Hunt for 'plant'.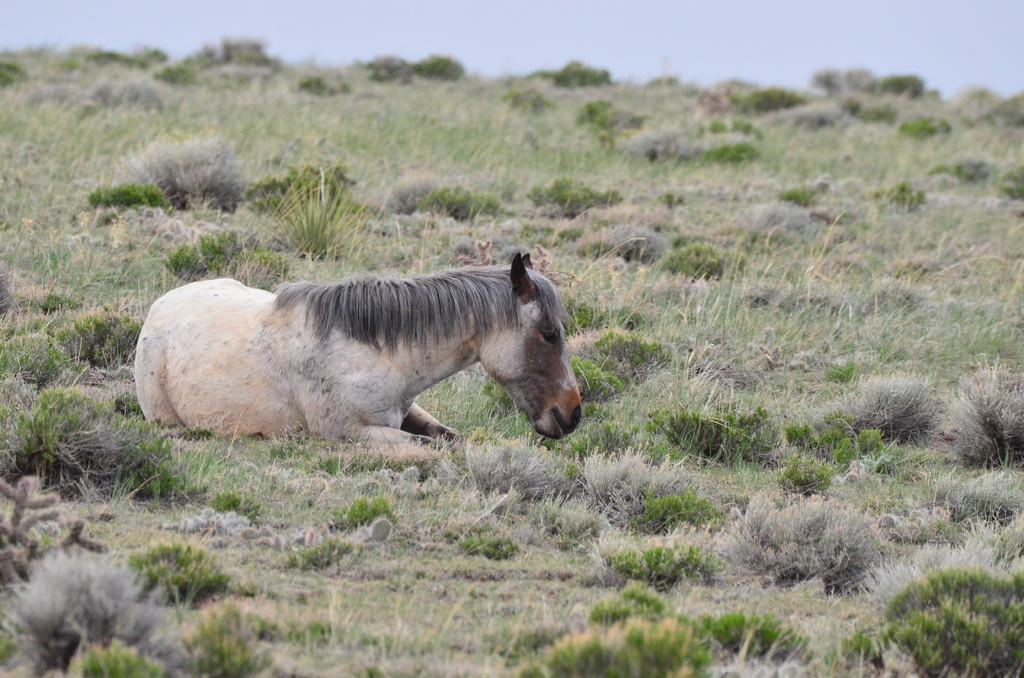
Hunted down at bbox(942, 361, 1018, 473).
